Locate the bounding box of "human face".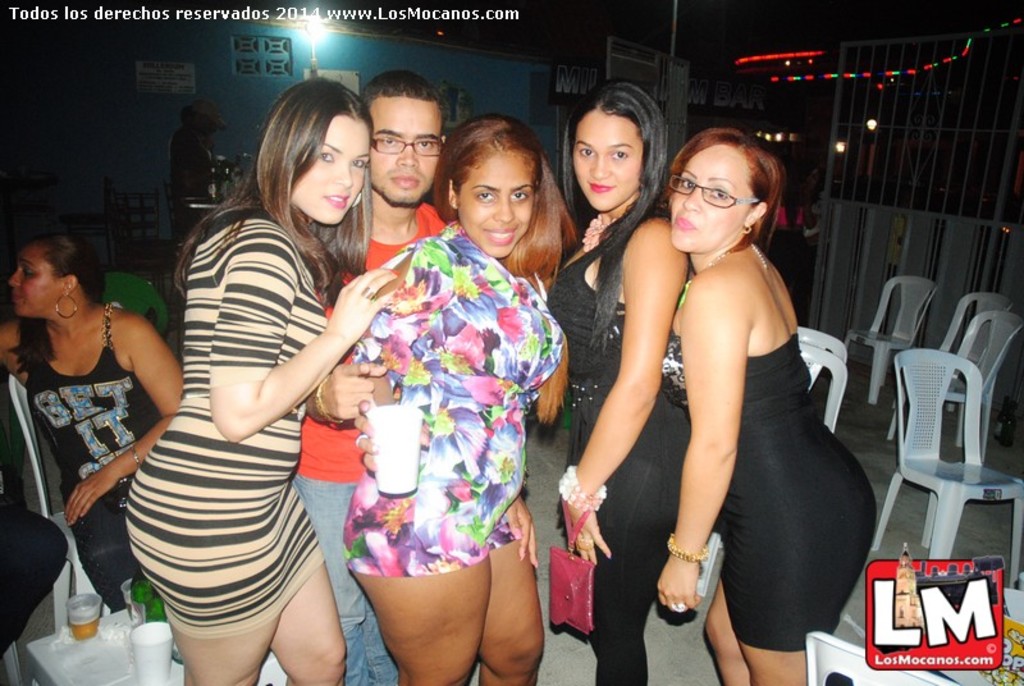
Bounding box: box=[458, 156, 531, 256].
